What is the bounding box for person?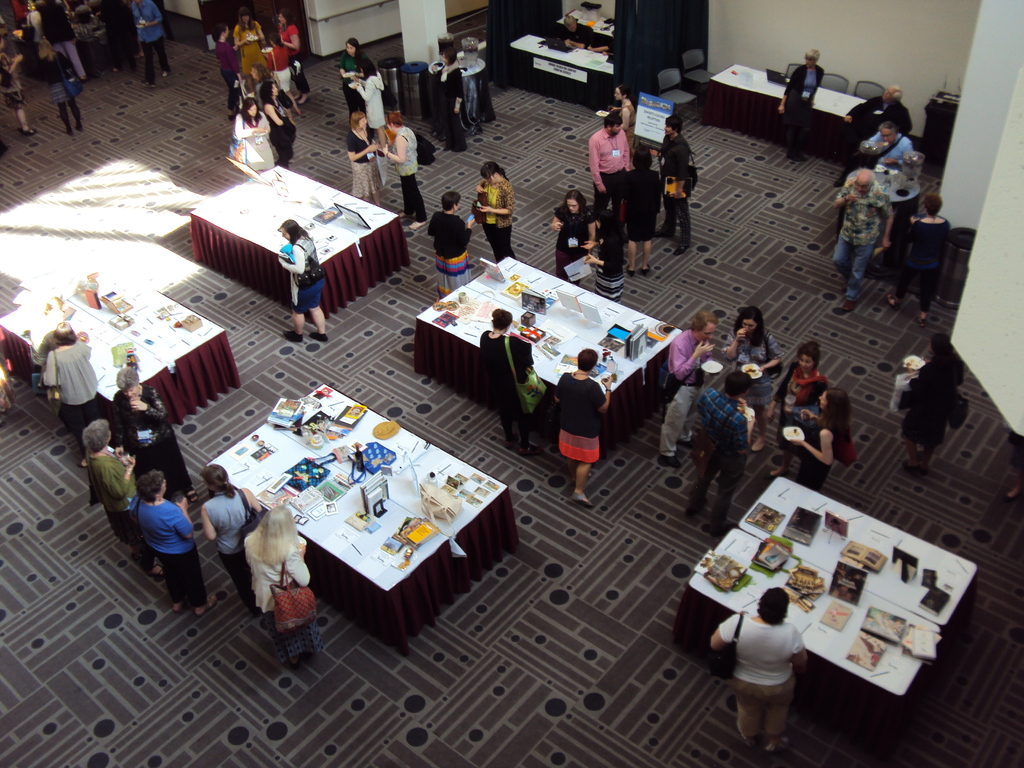
<box>38,38,73,129</box>.
